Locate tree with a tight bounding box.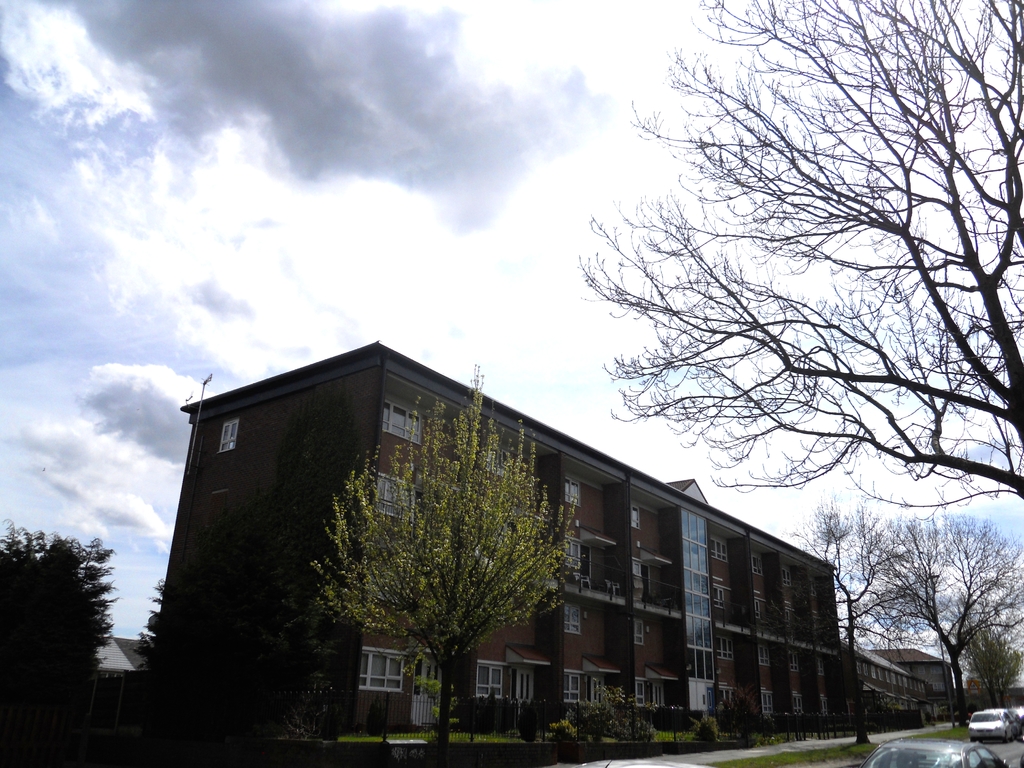
[832,487,1023,726].
